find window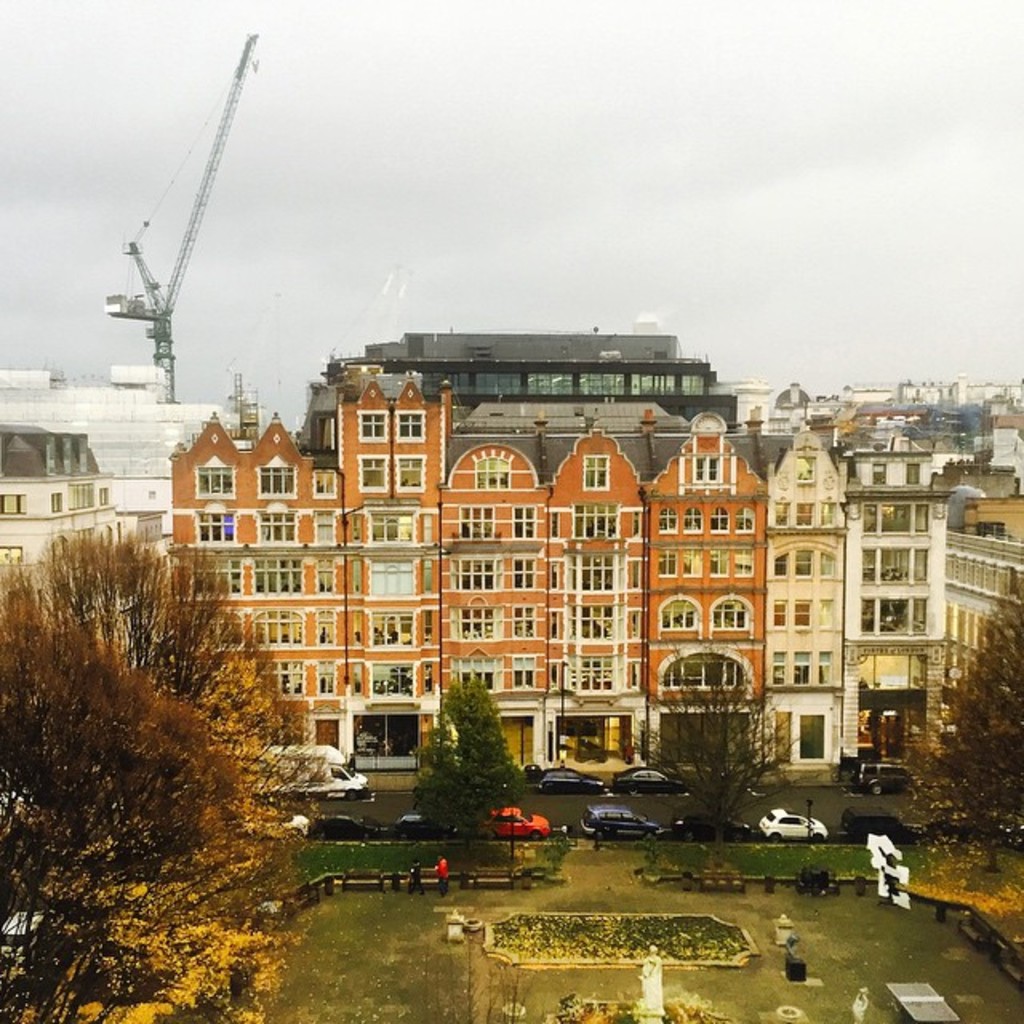
[795, 541, 819, 576]
